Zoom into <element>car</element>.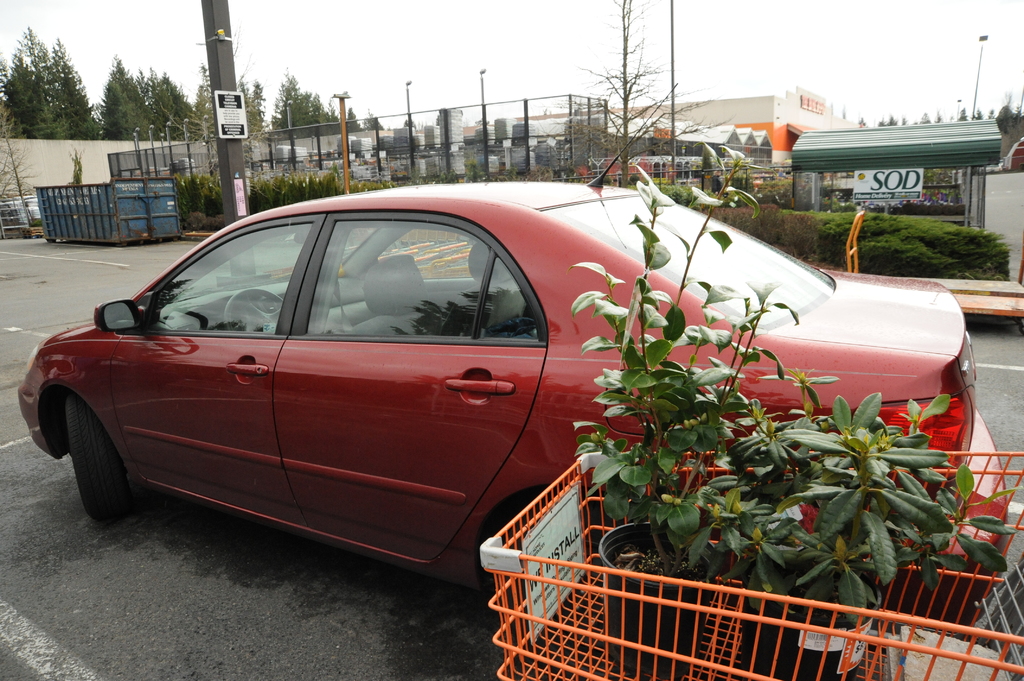
Zoom target: (17,86,1005,646).
